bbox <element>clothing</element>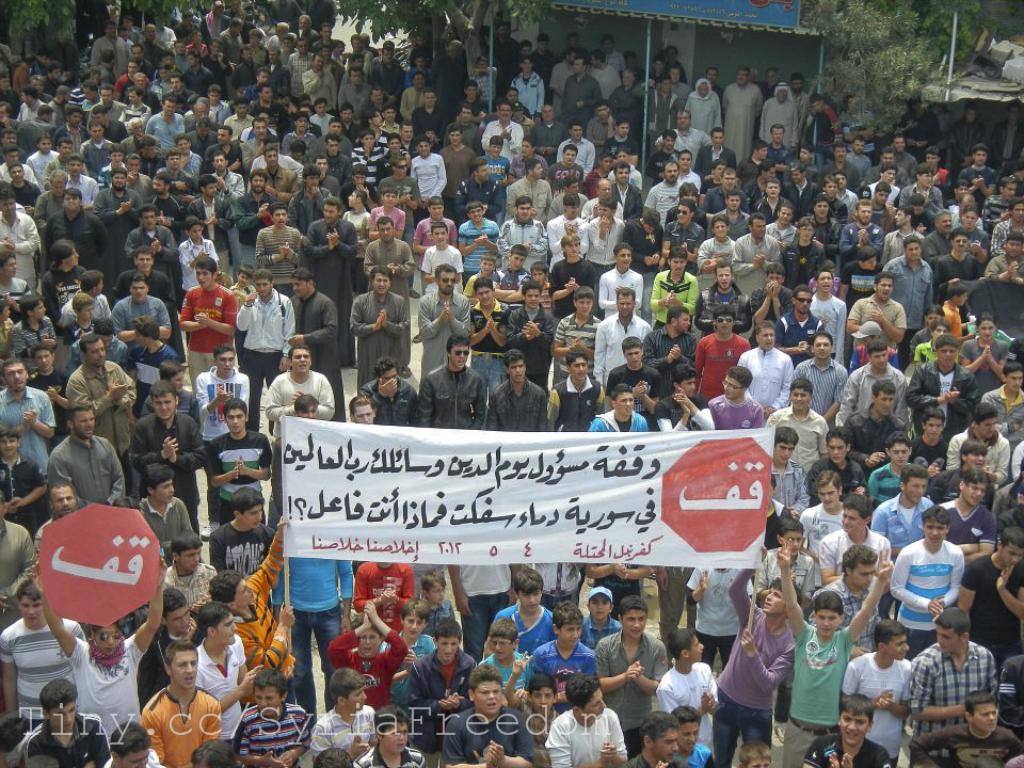
l=839, t=182, r=861, b=212
